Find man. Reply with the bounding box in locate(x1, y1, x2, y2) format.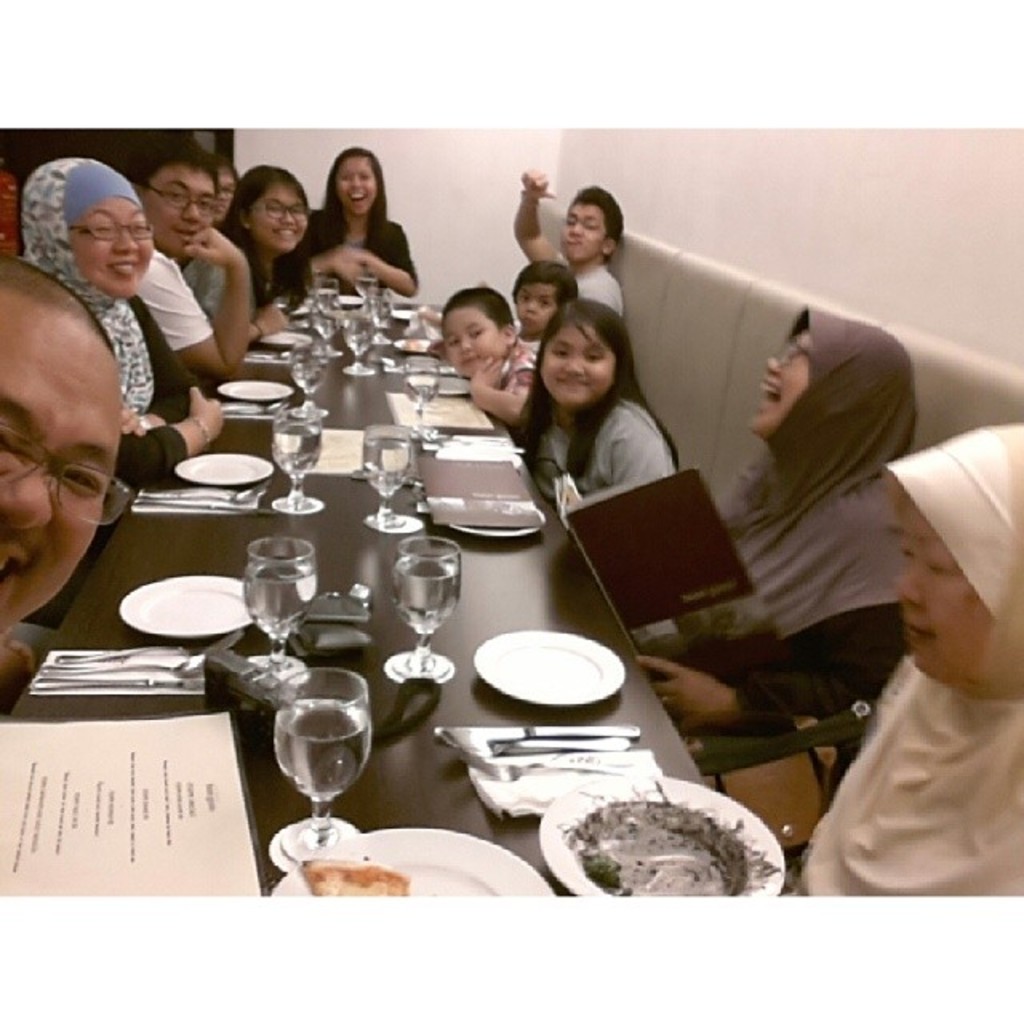
locate(130, 136, 256, 386).
